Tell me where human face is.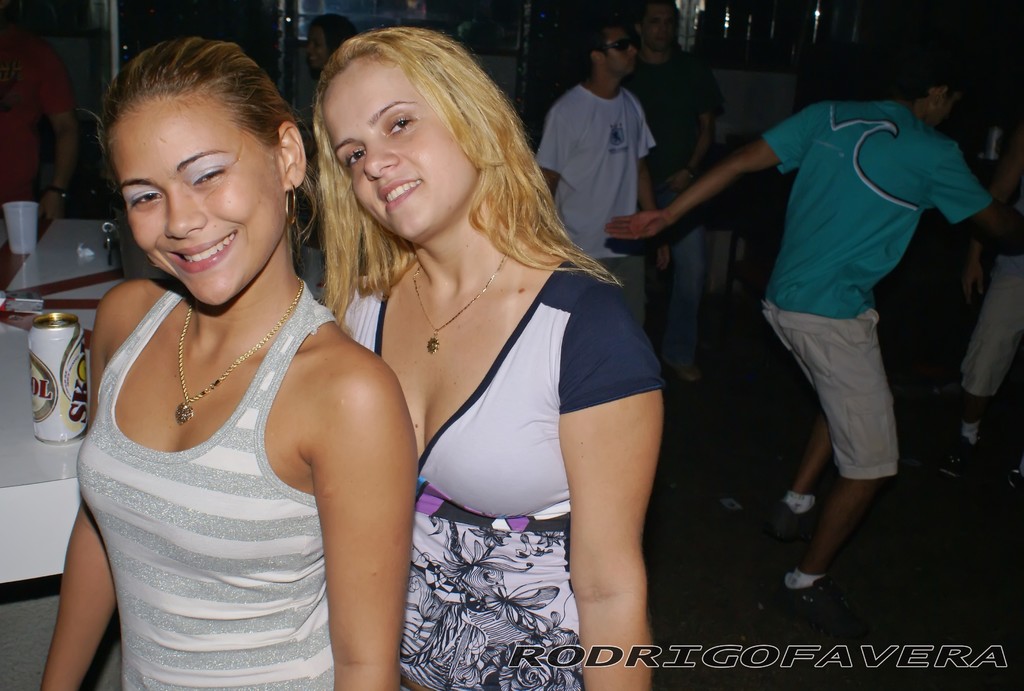
human face is at rect(608, 28, 636, 79).
